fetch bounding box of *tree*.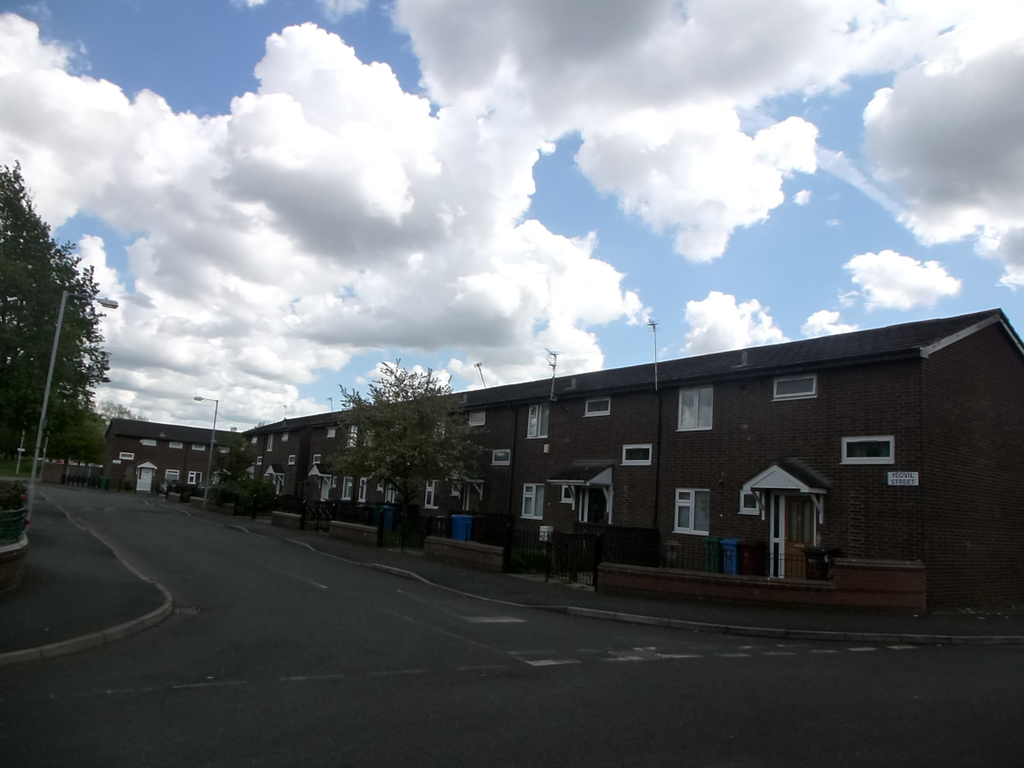
Bbox: left=217, top=455, right=303, bottom=508.
